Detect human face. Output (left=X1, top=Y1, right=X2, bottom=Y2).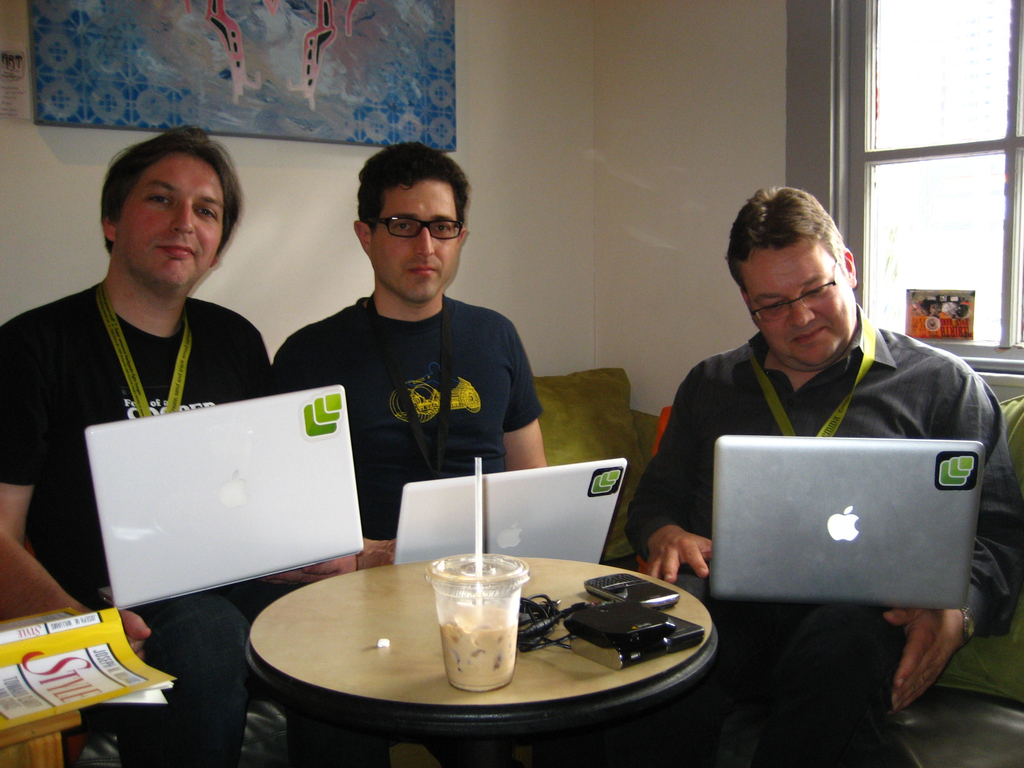
(left=115, top=156, right=227, bottom=282).
